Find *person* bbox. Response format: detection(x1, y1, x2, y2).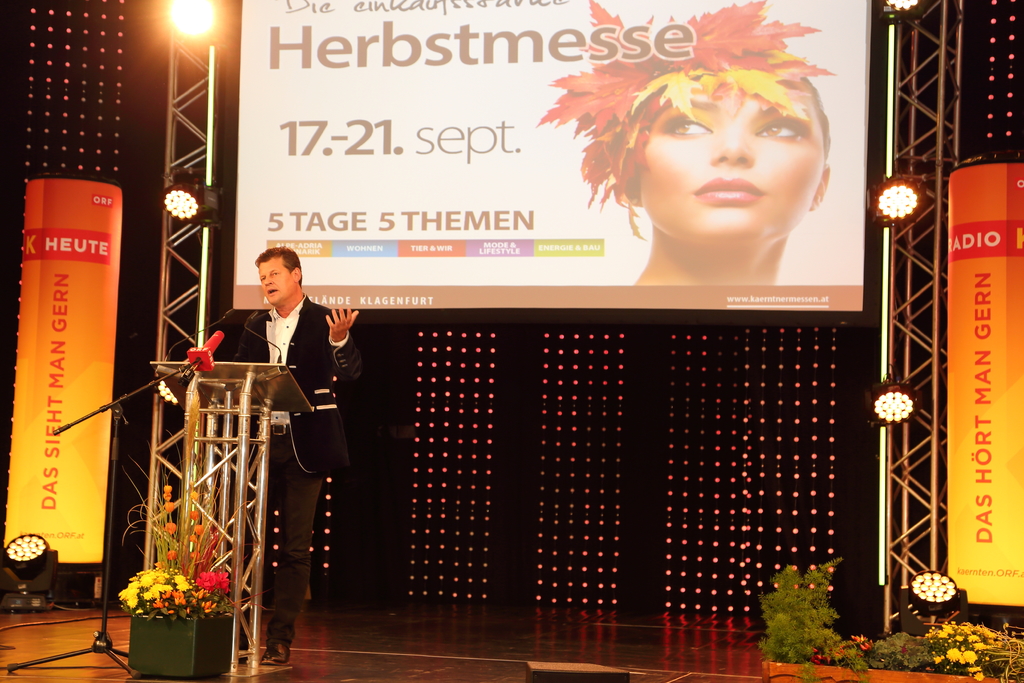
detection(218, 230, 344, 624).
